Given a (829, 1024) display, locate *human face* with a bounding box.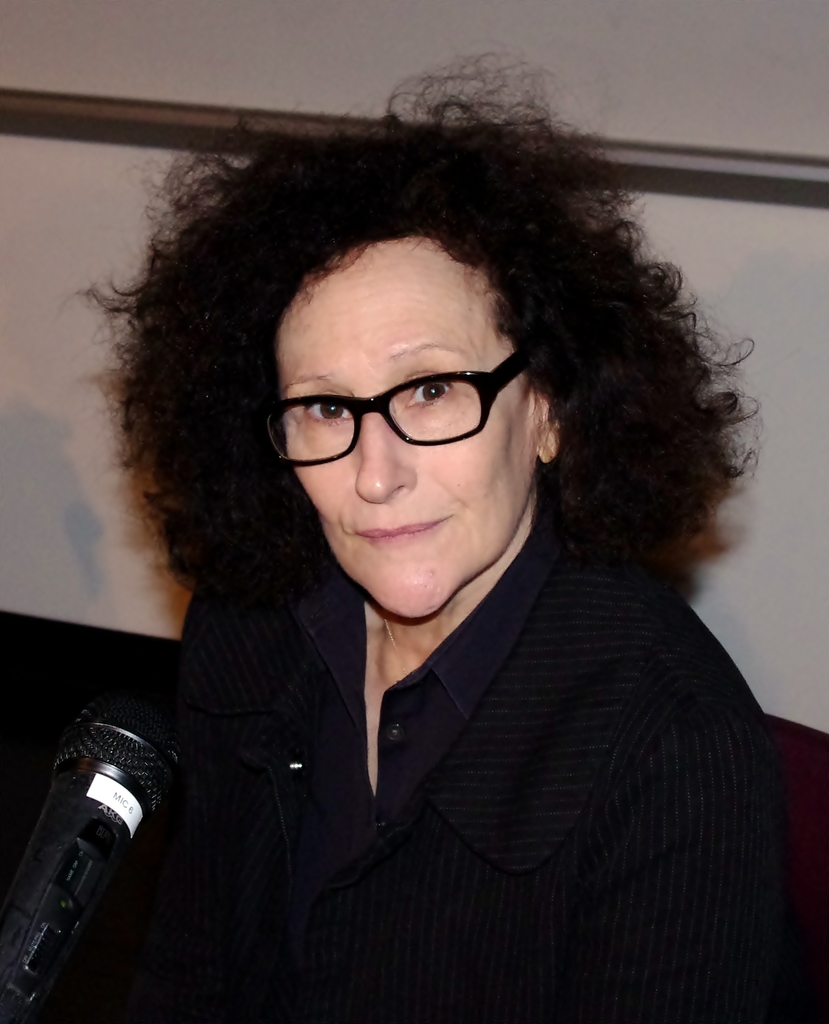
Located: box(273, 245, 547, 623).
